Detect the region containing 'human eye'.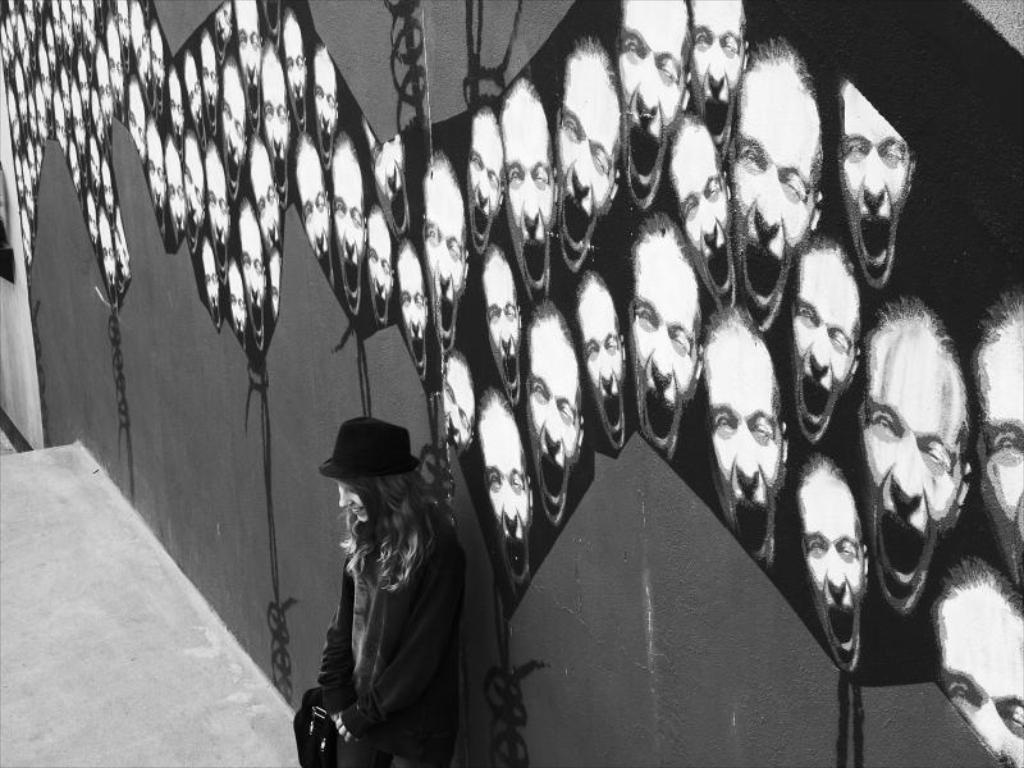
{"x1": 329, "y1": 96, "x2": 340, "y2": 110}.
